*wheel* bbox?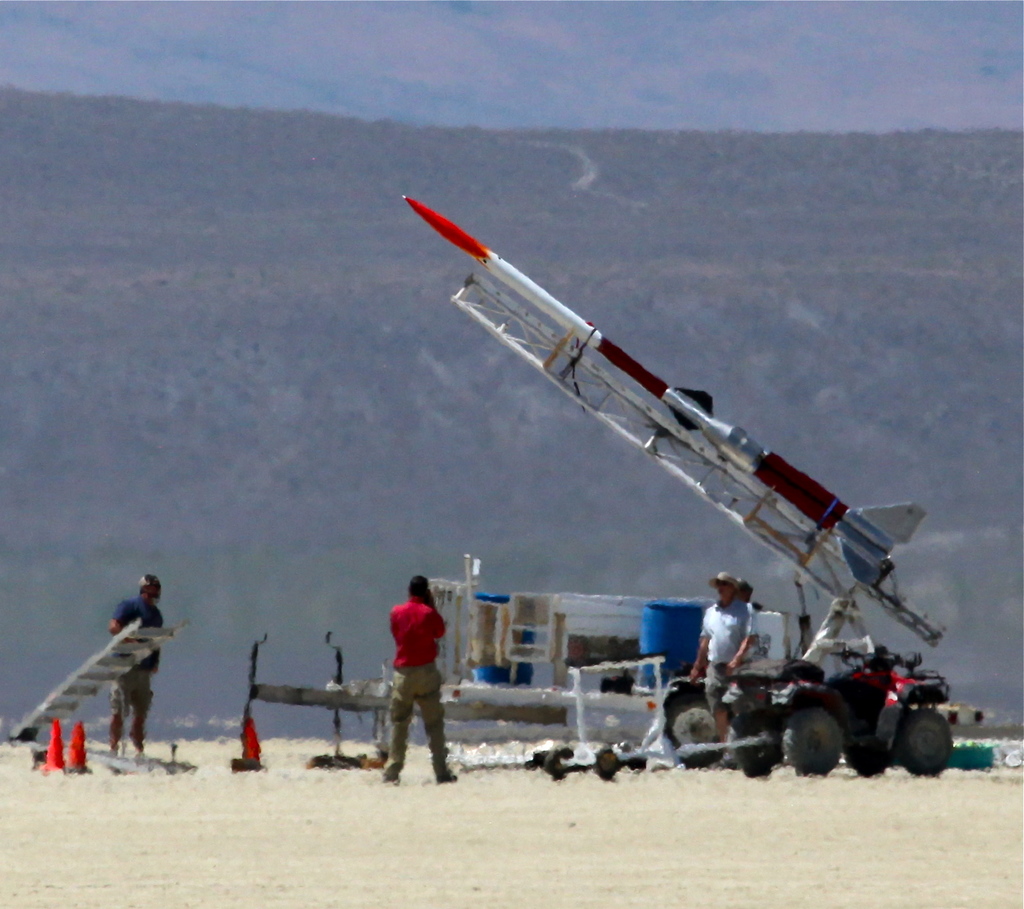
661,694,739,764
